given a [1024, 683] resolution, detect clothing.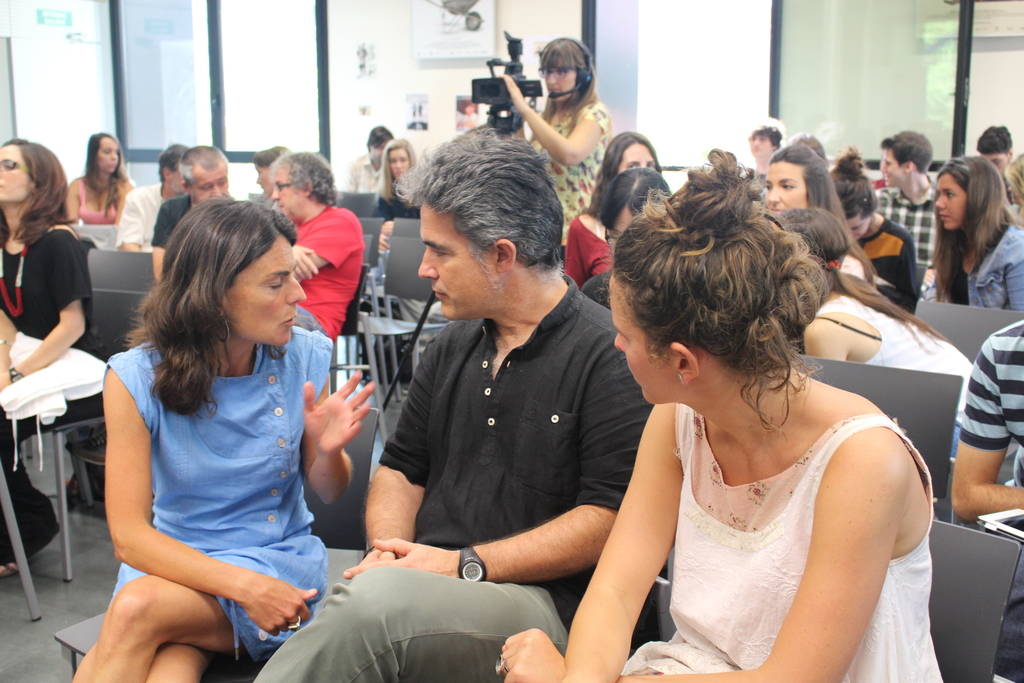
bbox=(943, 221, 1023, 310).
